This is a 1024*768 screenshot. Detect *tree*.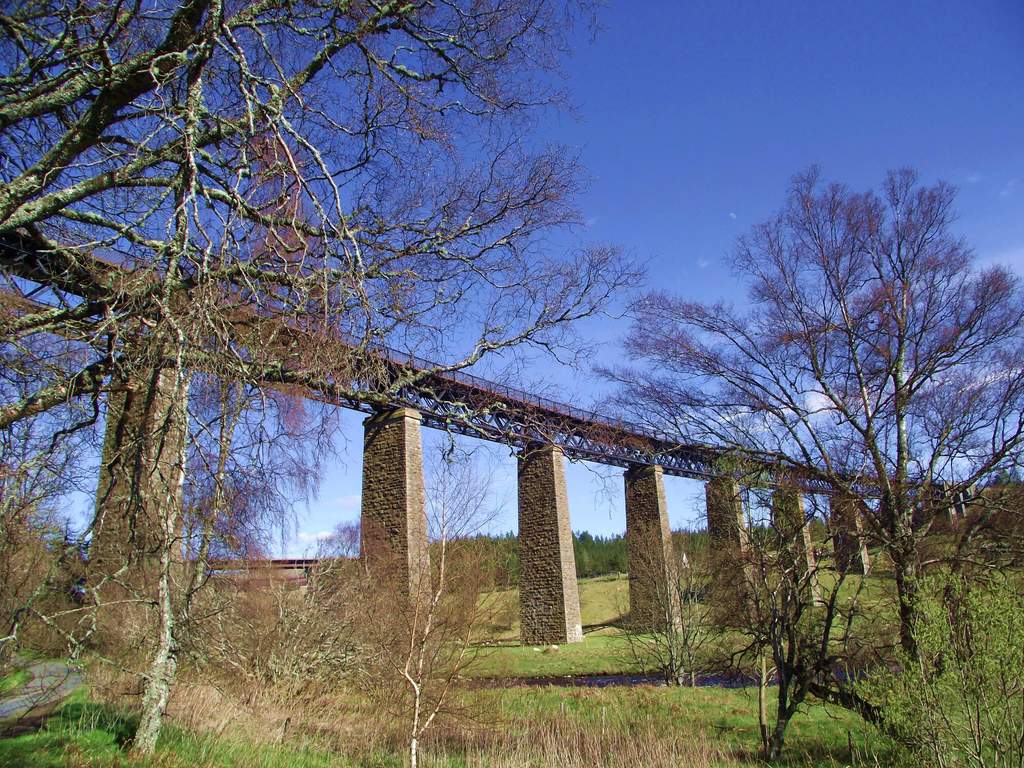
box(655, 166, 1018, 685).
